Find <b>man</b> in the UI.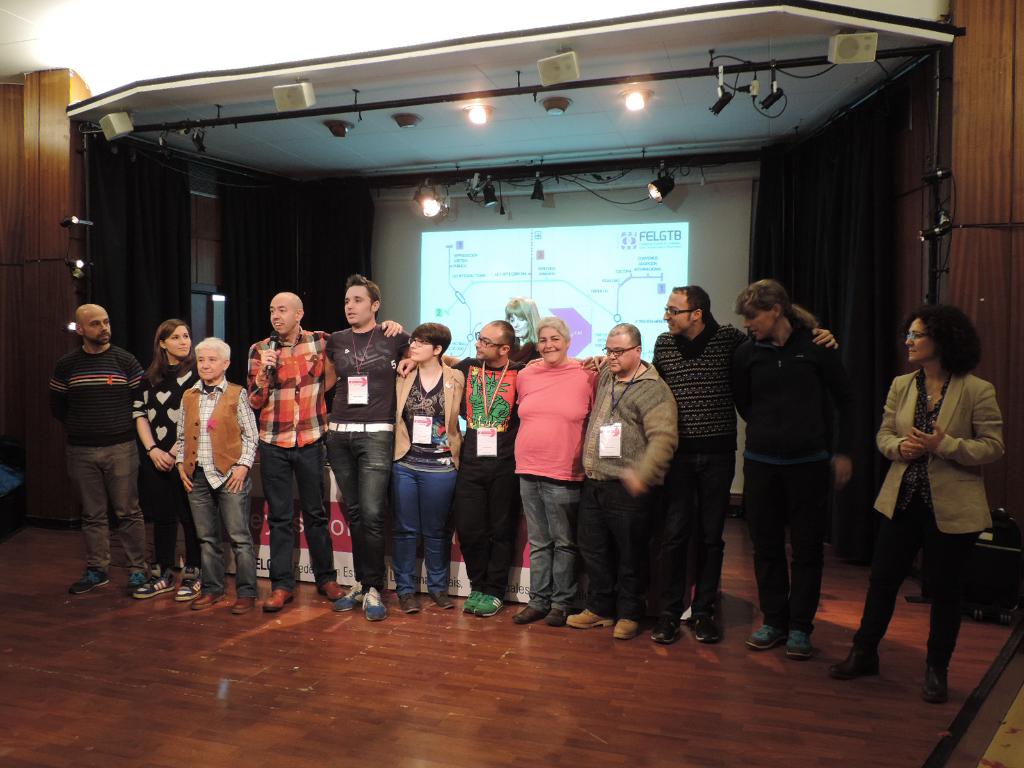
UI element at 244, 286, 399, 613.
